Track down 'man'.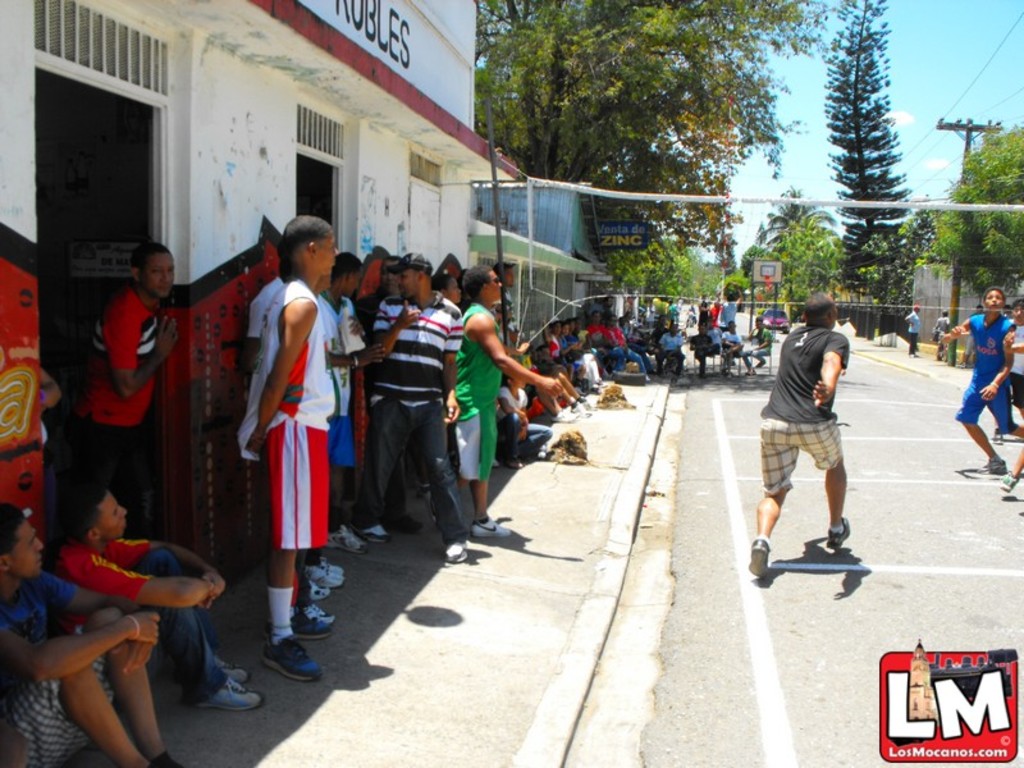
Tracked to select_region(371, 255, 463, 564).
